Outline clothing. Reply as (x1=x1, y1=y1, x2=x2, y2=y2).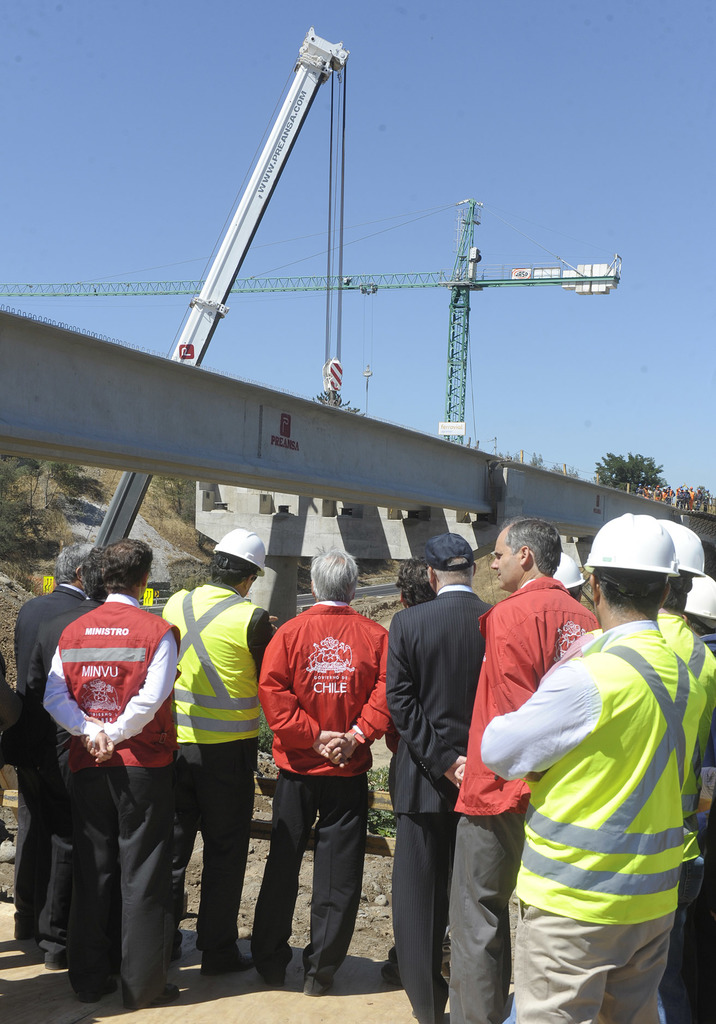
(x1=479, y1=615, x2=685, y2=1023).
